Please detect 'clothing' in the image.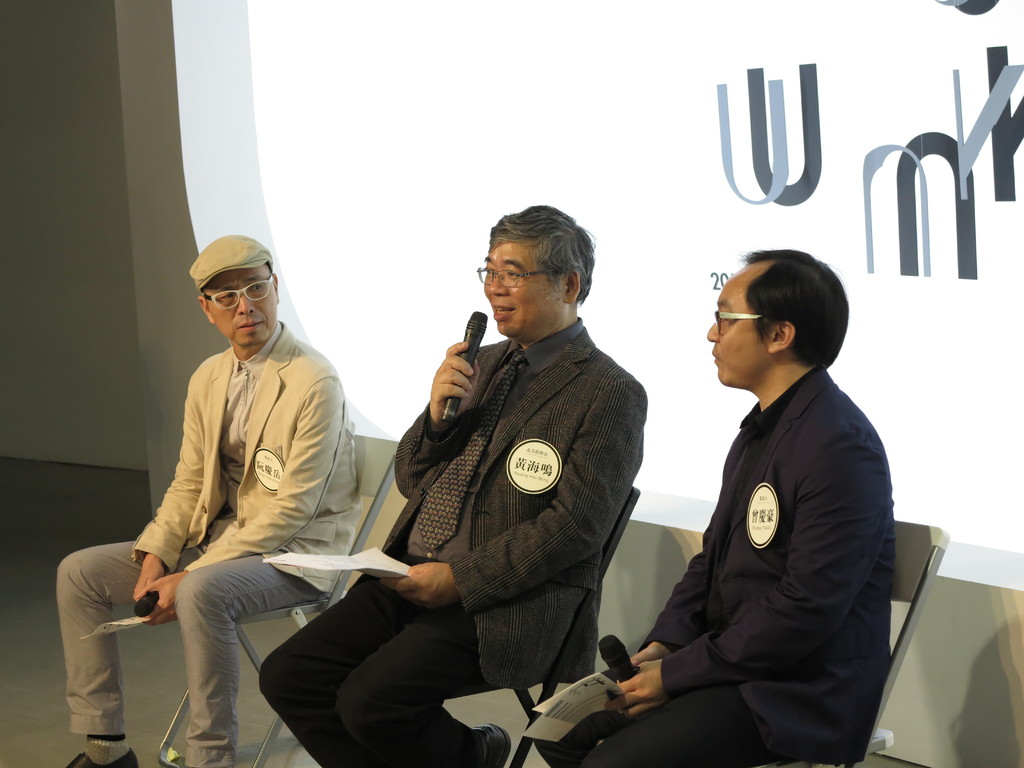
<box>257,317,647,767</box>.
